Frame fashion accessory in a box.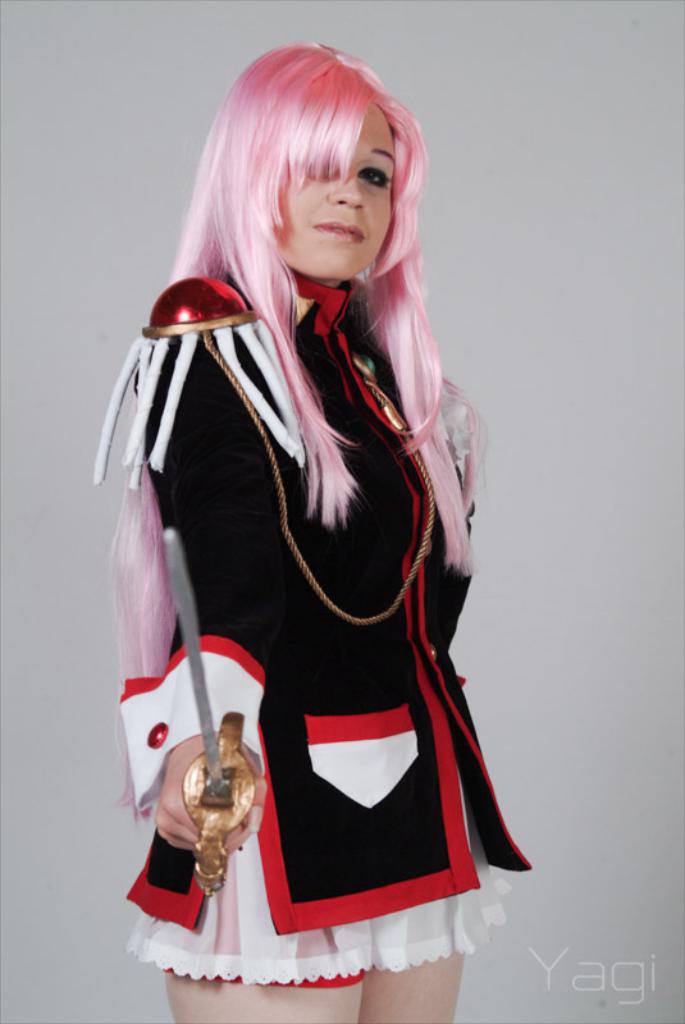
bbox(140, 270, 438, 627).
